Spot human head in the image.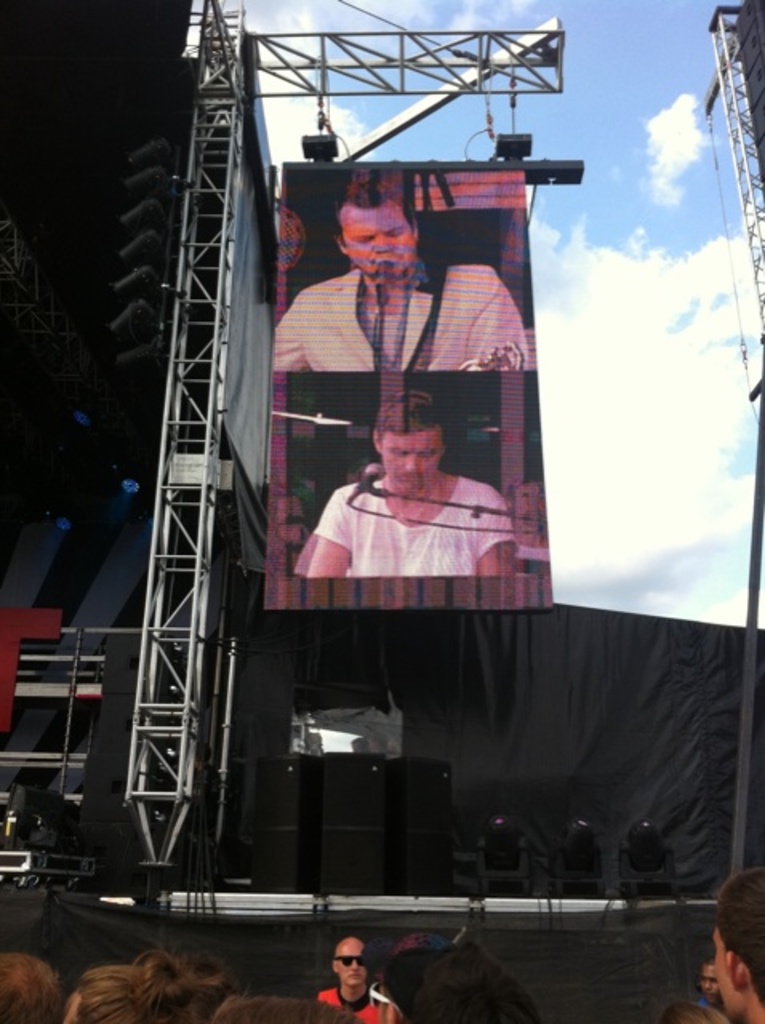
human head found at <box>70,960,195,1022</box>.
